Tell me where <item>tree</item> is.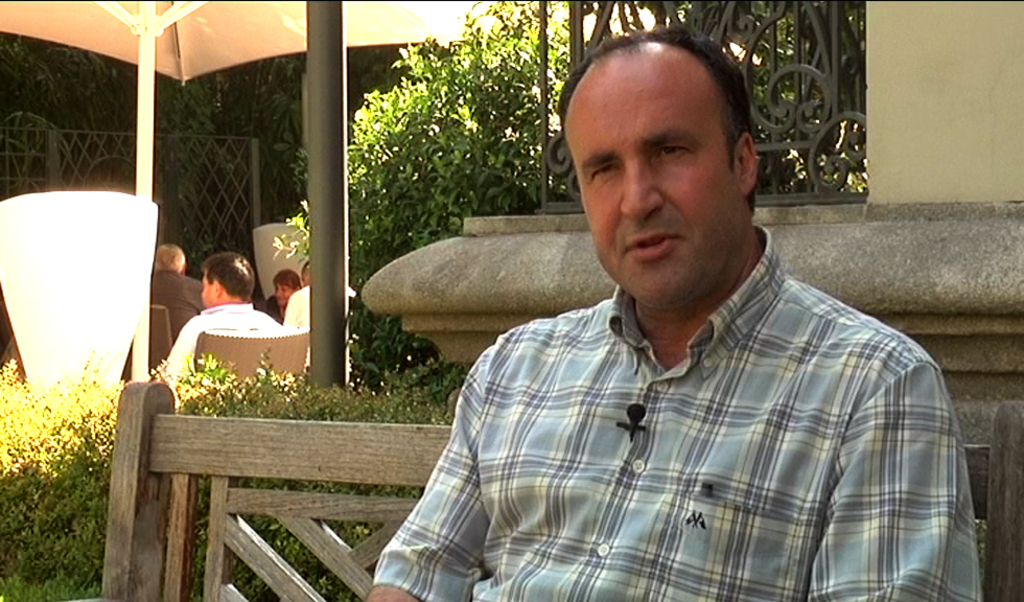
<item>tree</item> is at select_region(262, 0, 599, 397).
